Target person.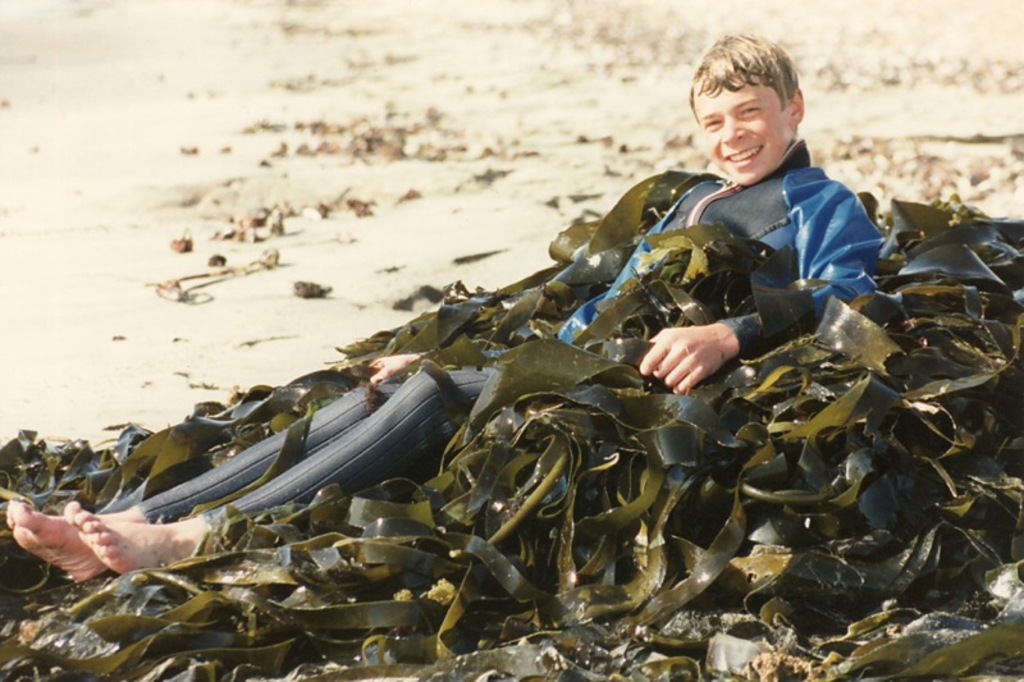
Target region: (left=3, top=29, right=899, bottom=592).
